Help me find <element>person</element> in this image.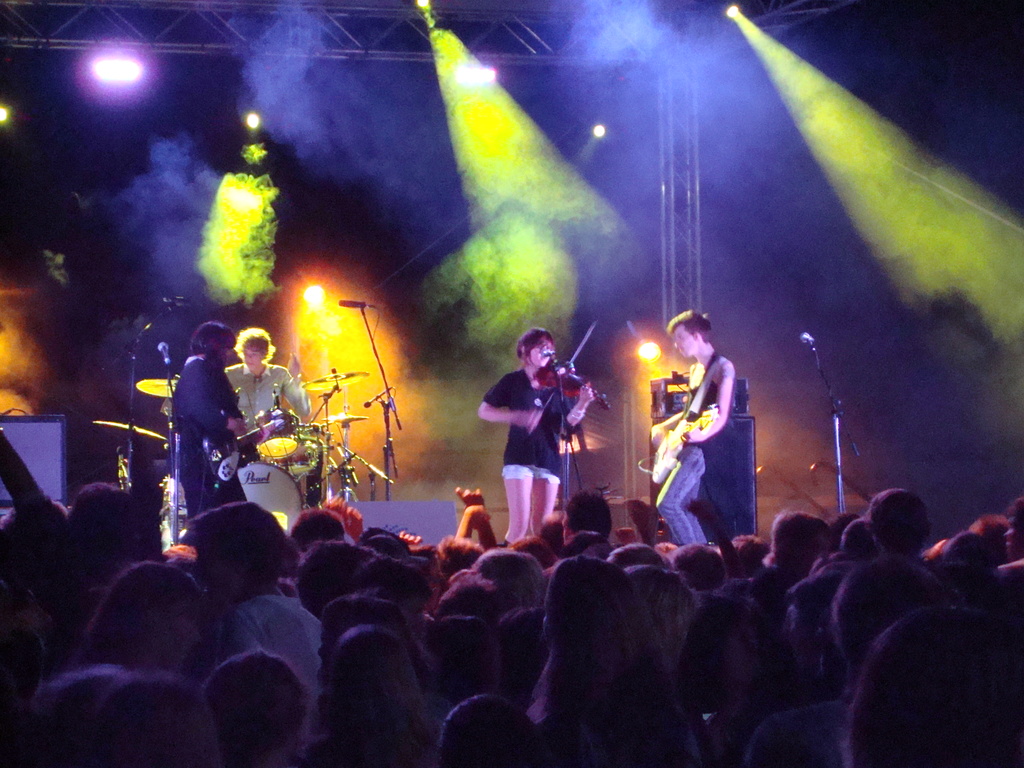
Found it: (820,483,944,639).
